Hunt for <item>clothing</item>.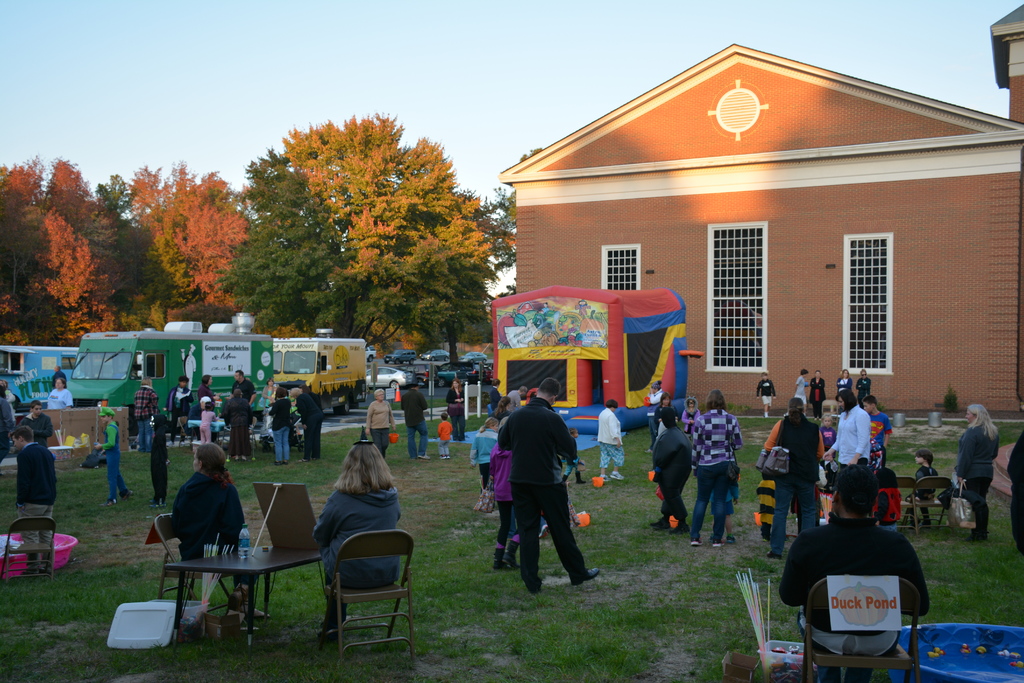
Hunted down at bbox=(305, 470, 401, 625).
